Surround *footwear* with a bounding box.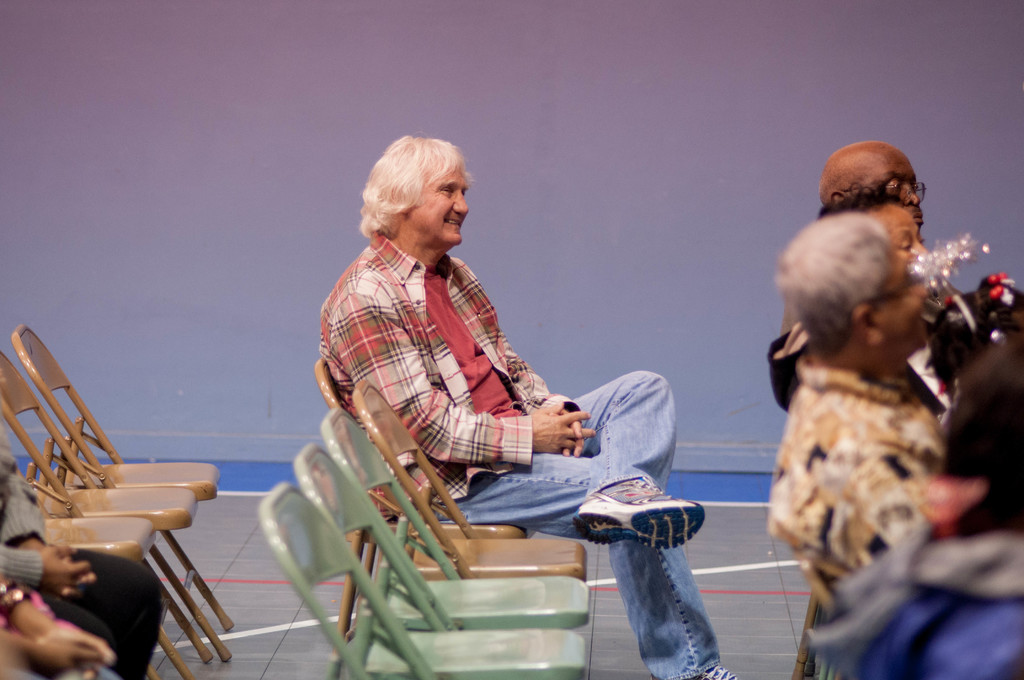
570/488/673/563.
